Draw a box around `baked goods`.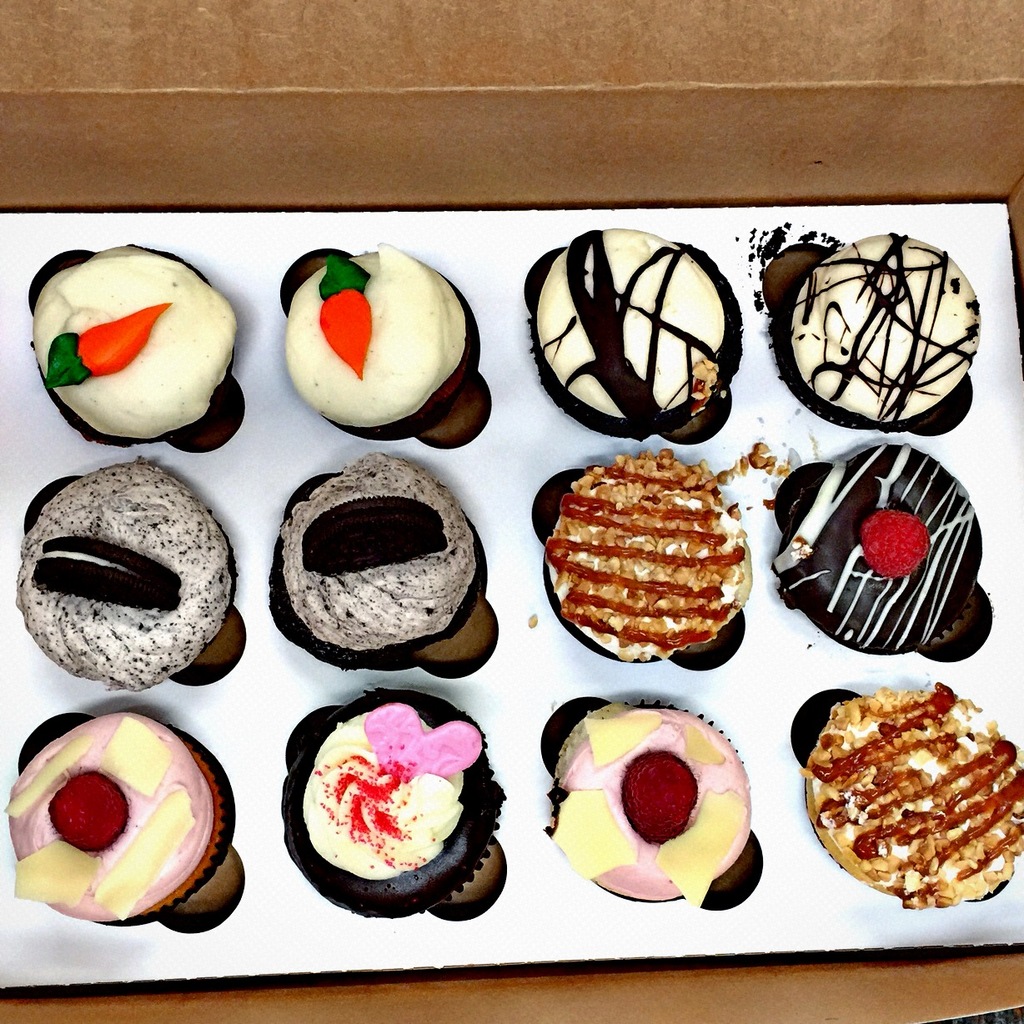
crop(280, 687, 509, 916).
